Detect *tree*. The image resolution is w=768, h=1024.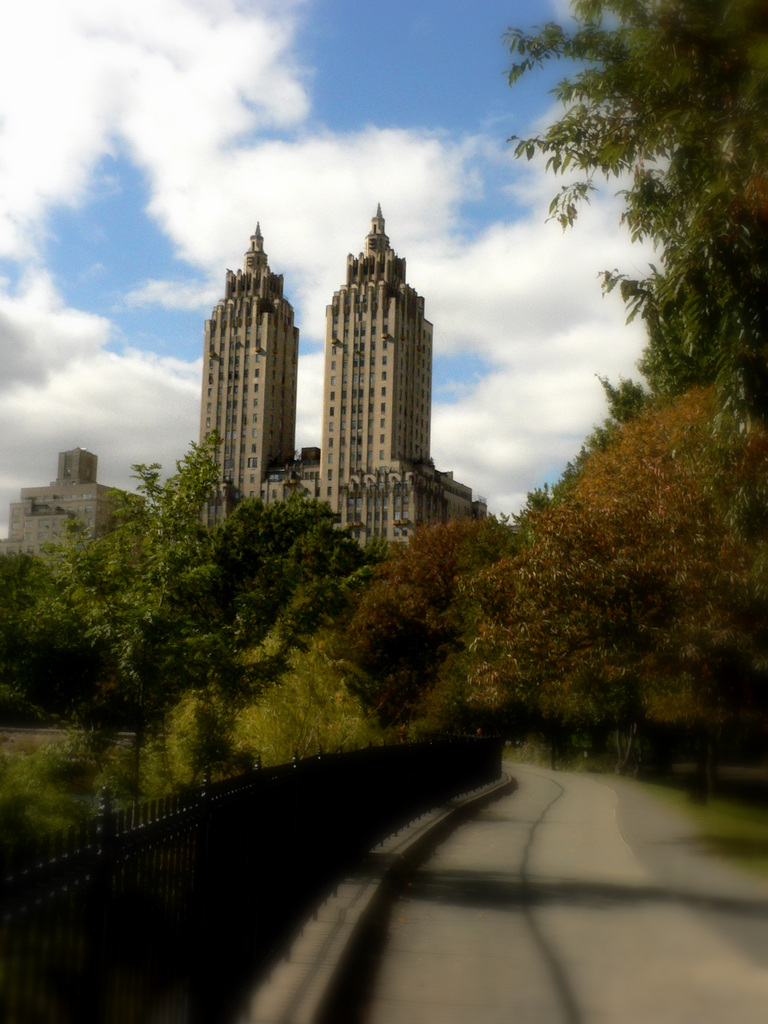
(x1=205, y1=479, x2=362, y2=635).
